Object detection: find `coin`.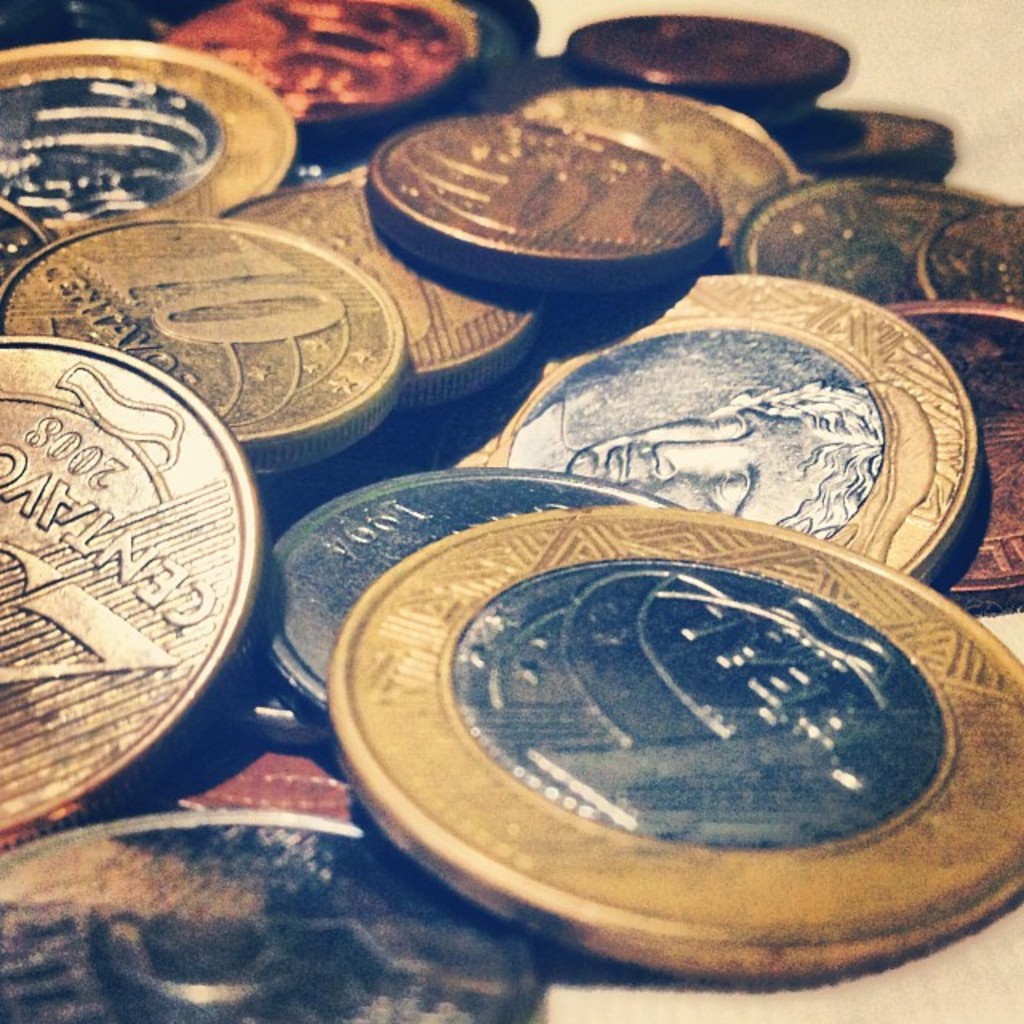
rect(0, 803, 542, 1022).
